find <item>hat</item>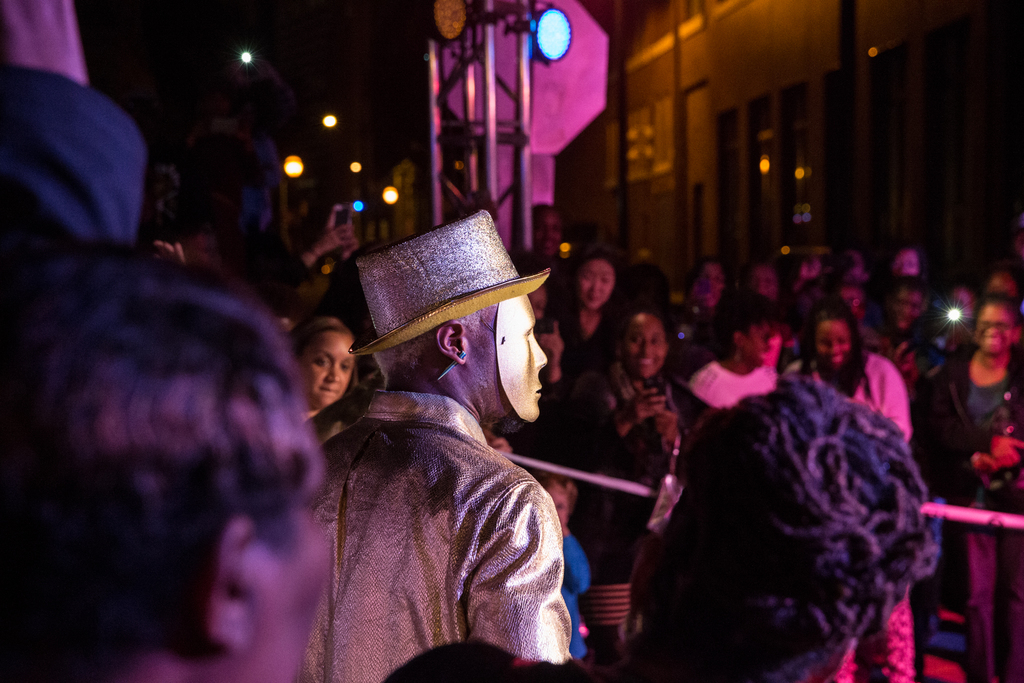
0:57:147:248
